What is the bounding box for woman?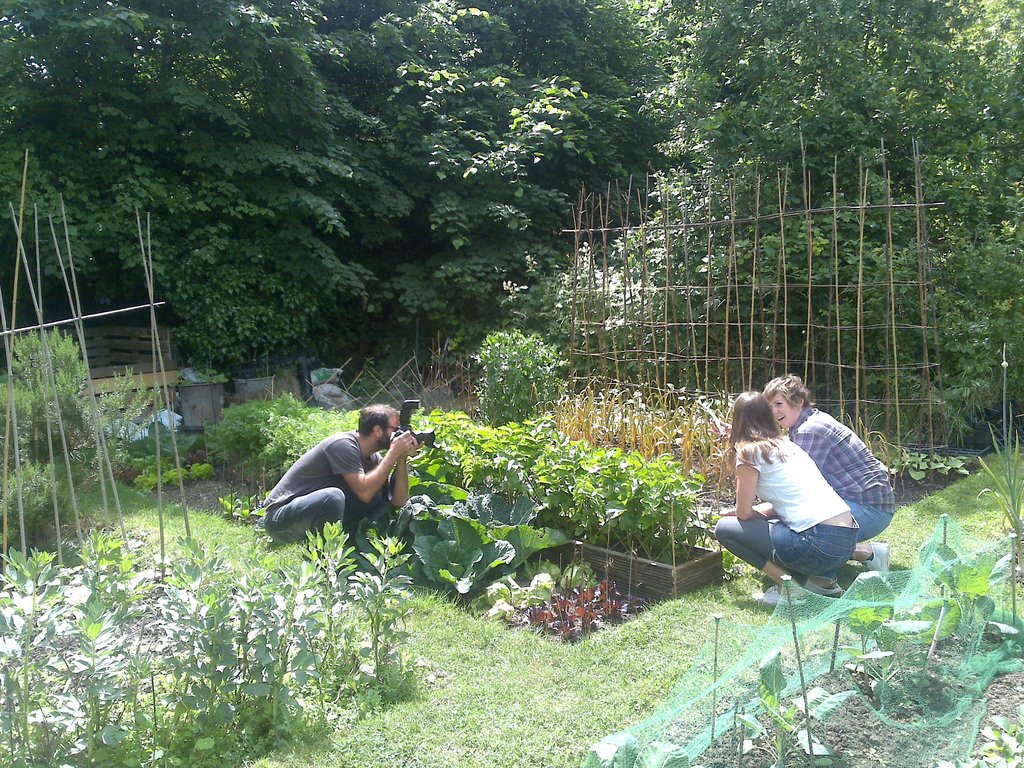
(left=763, top=371, right=903, bottom=583).
